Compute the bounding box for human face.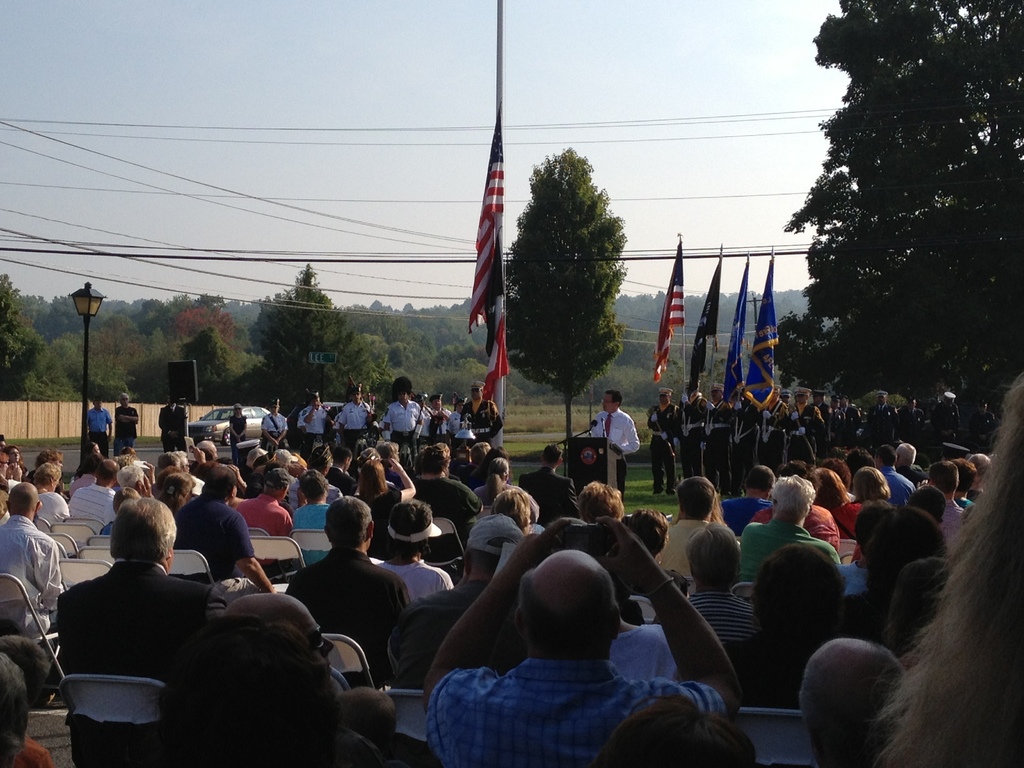
x1=52, y1=472, x2=61, y2=492.
